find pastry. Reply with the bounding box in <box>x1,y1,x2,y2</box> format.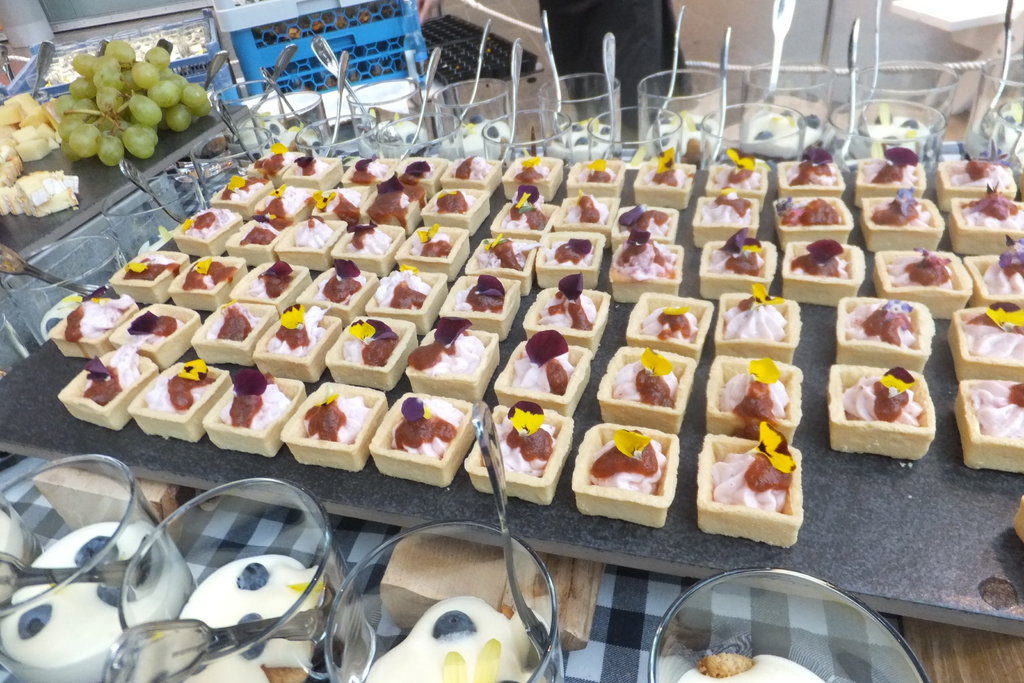
<box>245,149,298,183</box>.
